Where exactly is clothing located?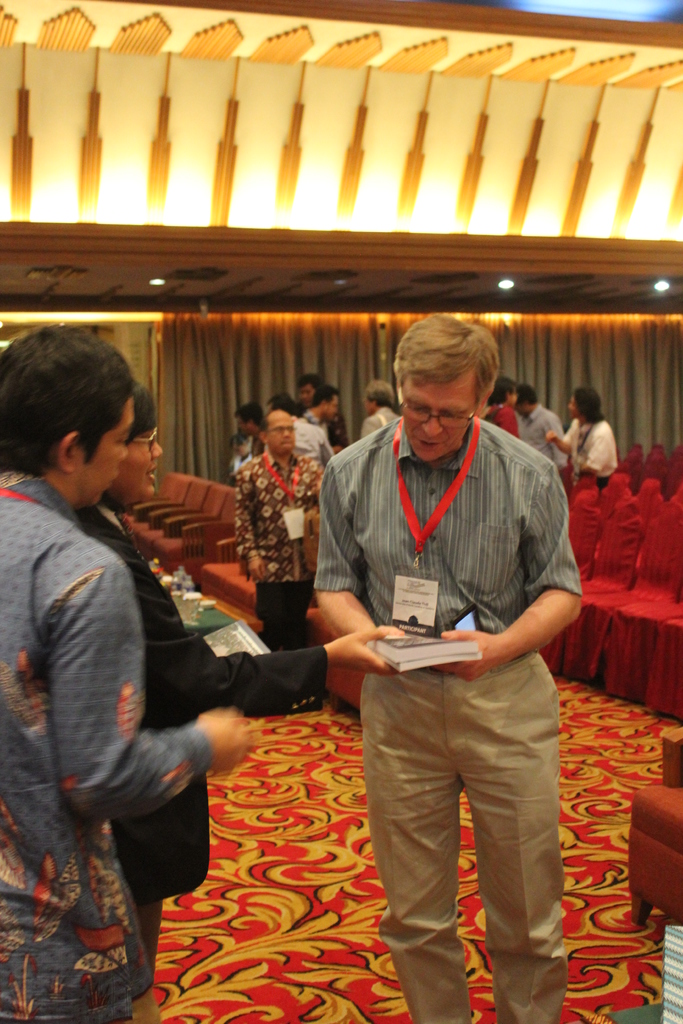
Its bounding box is crop(463, 407, 520, 440).
